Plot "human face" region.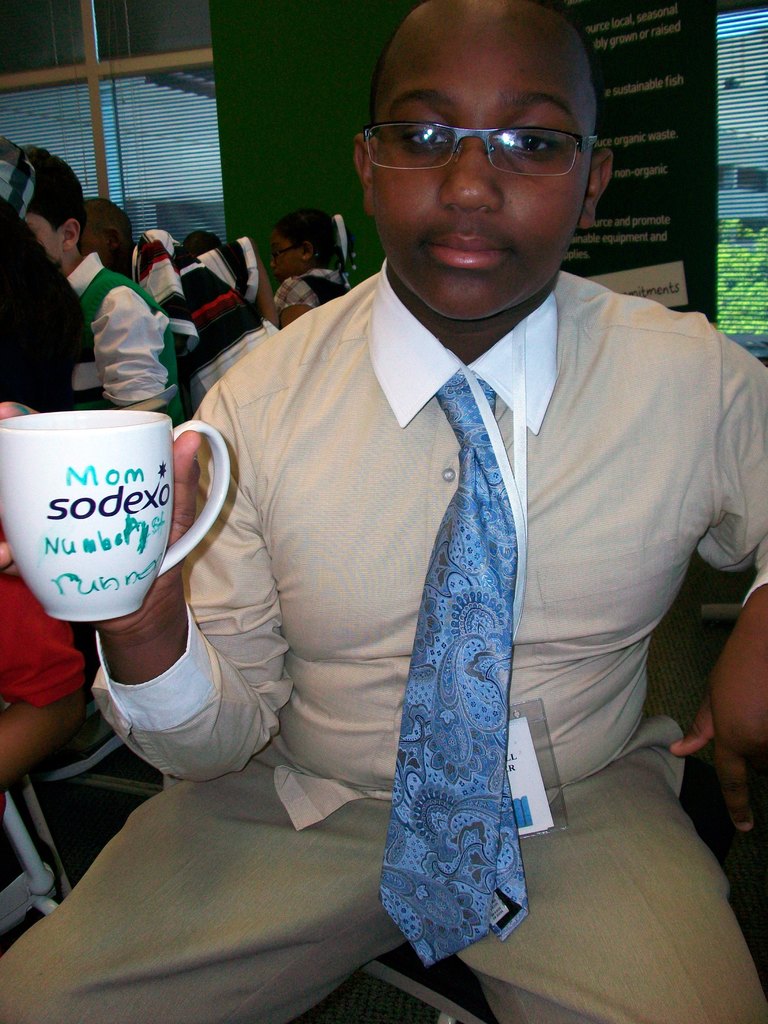
Plotted at (373,23,586,319).
